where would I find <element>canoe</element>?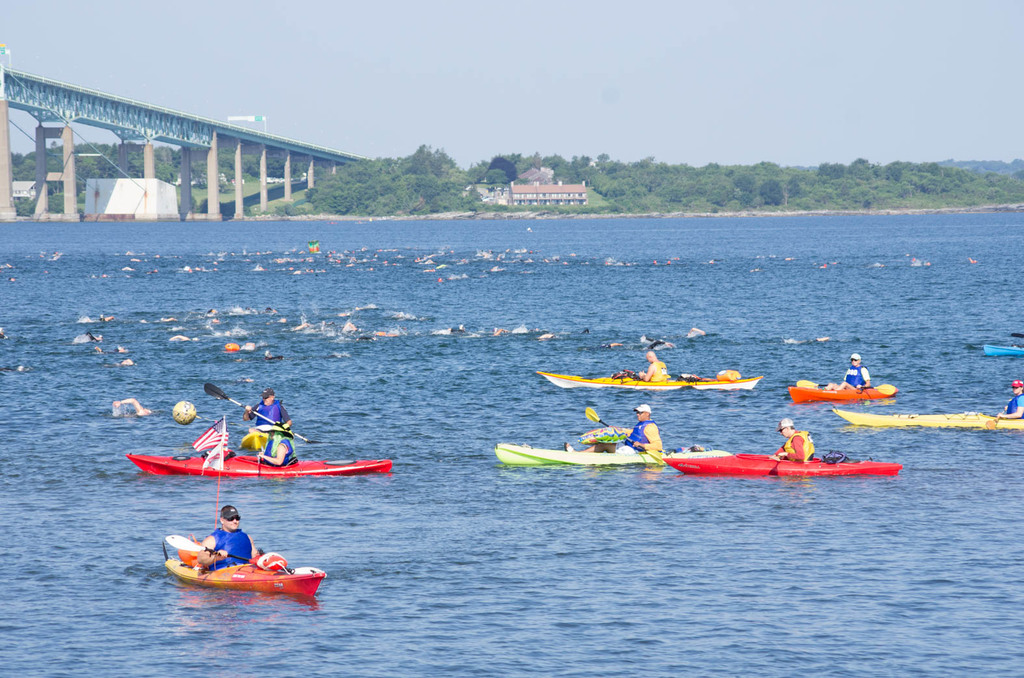
At (159,530,327,614).
